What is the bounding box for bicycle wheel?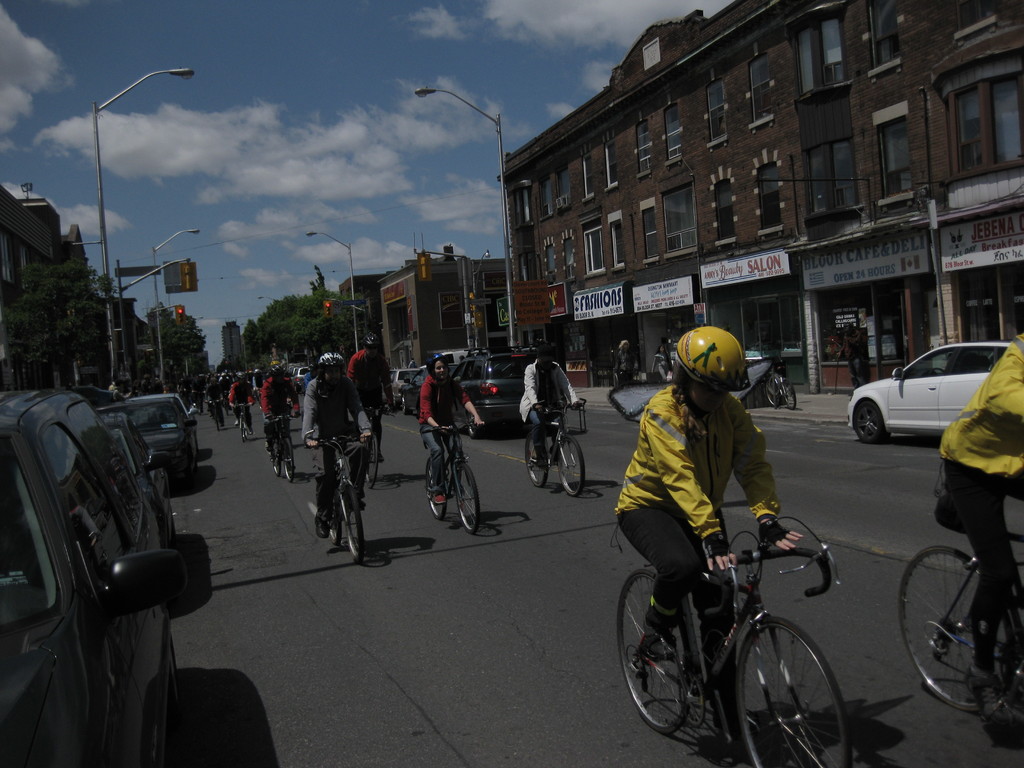
box=[524, 426, 547, 491].
